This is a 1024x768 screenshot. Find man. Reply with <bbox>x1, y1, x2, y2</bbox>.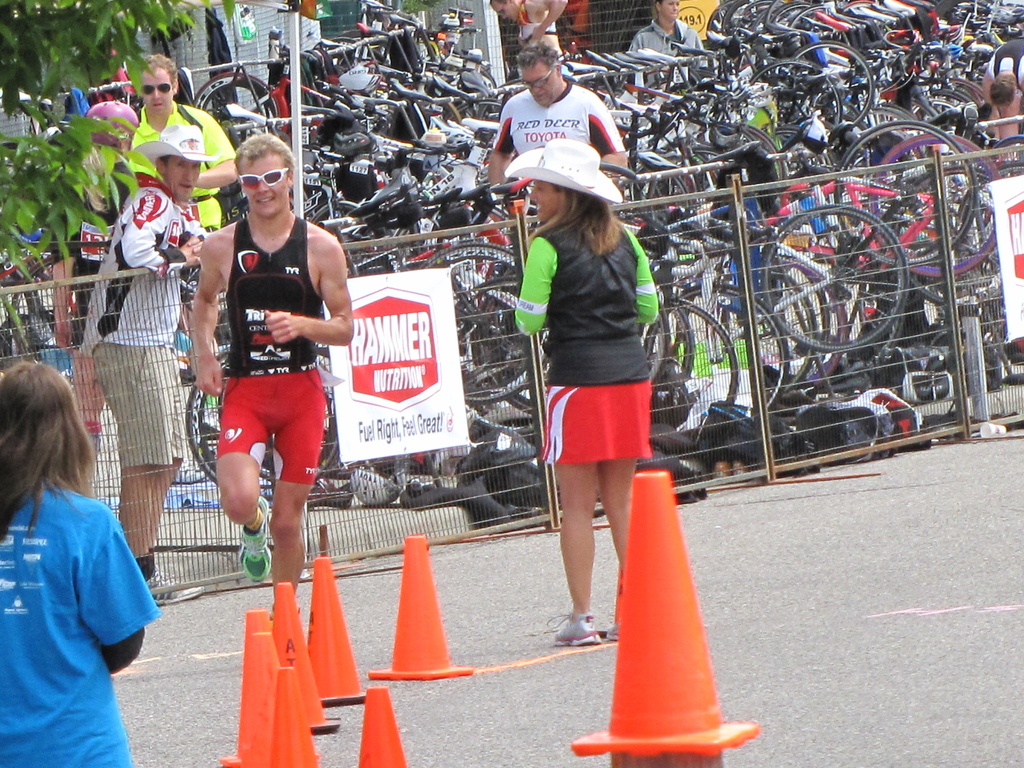
<bbox>143, 108, 333, 607</bbox>.
